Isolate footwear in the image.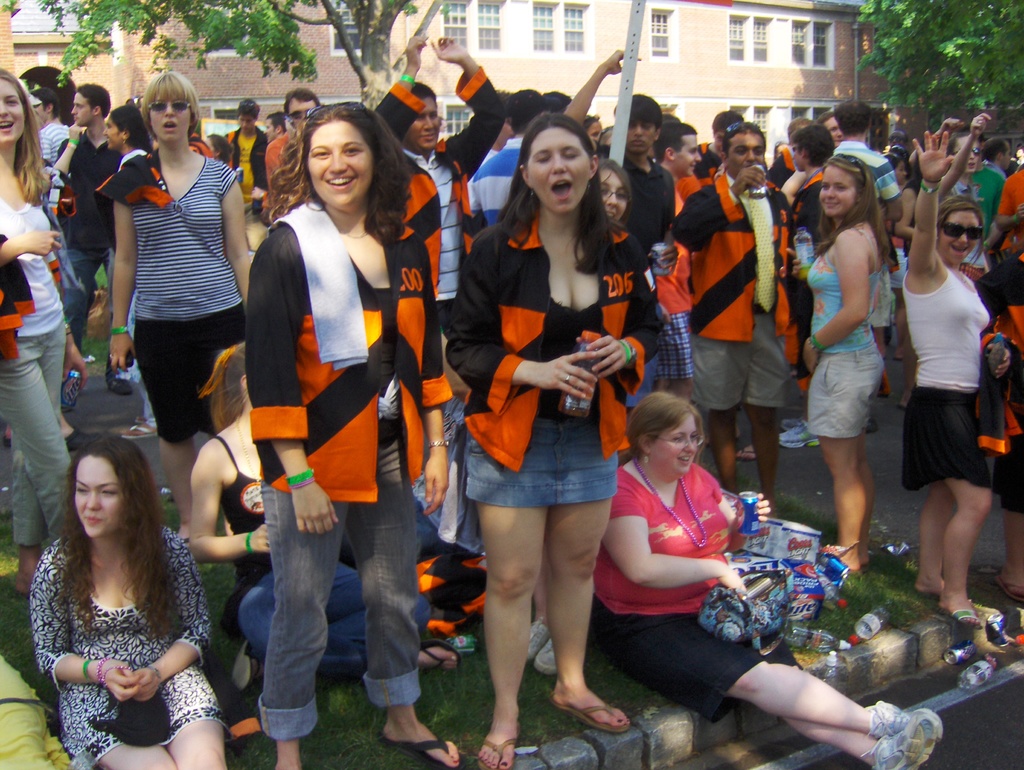
Isolated region: box(420, 642, 463, 675).
